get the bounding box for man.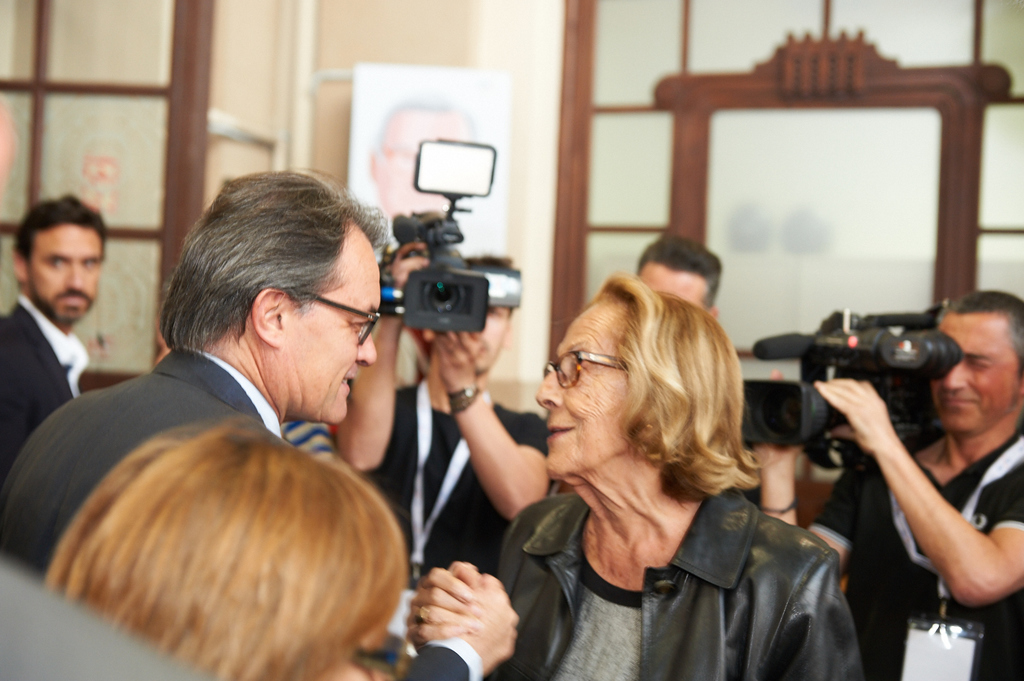
x1=330, y1=240, x2=562, y2=590.
